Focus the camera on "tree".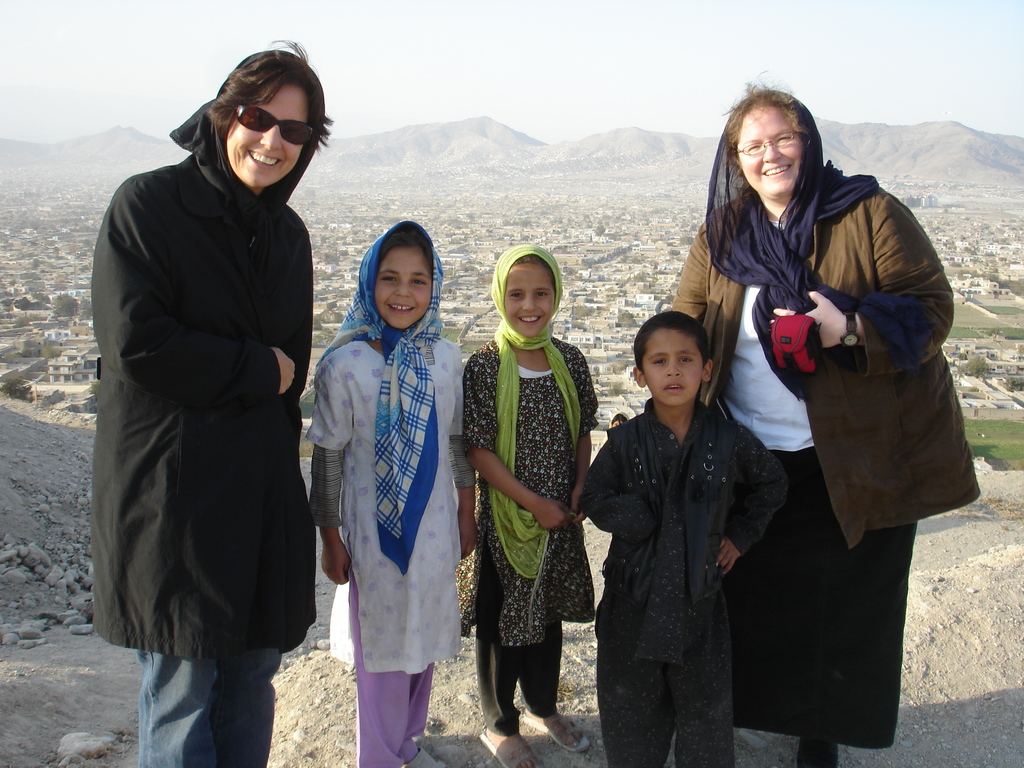
Focus region: bbox(31, 259, 40, 268).
